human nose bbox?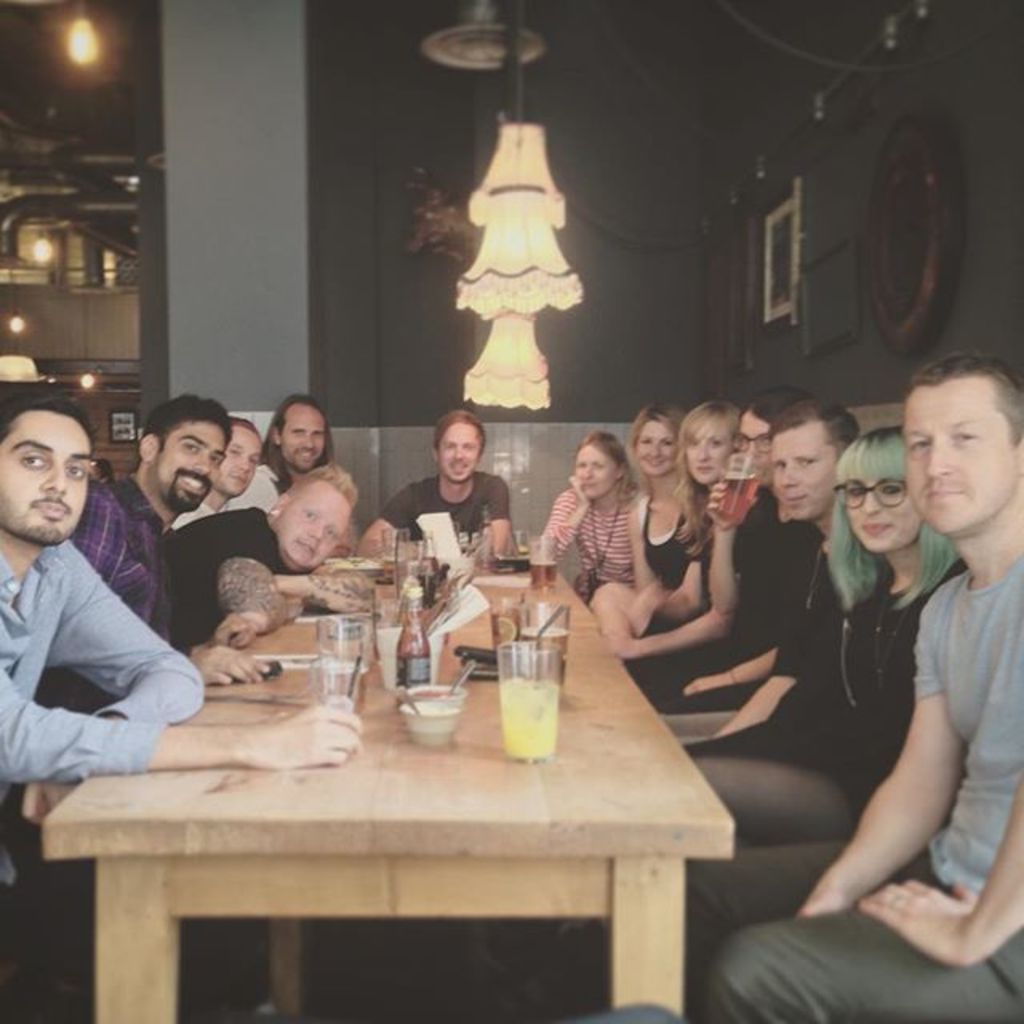
650,443,659,459
